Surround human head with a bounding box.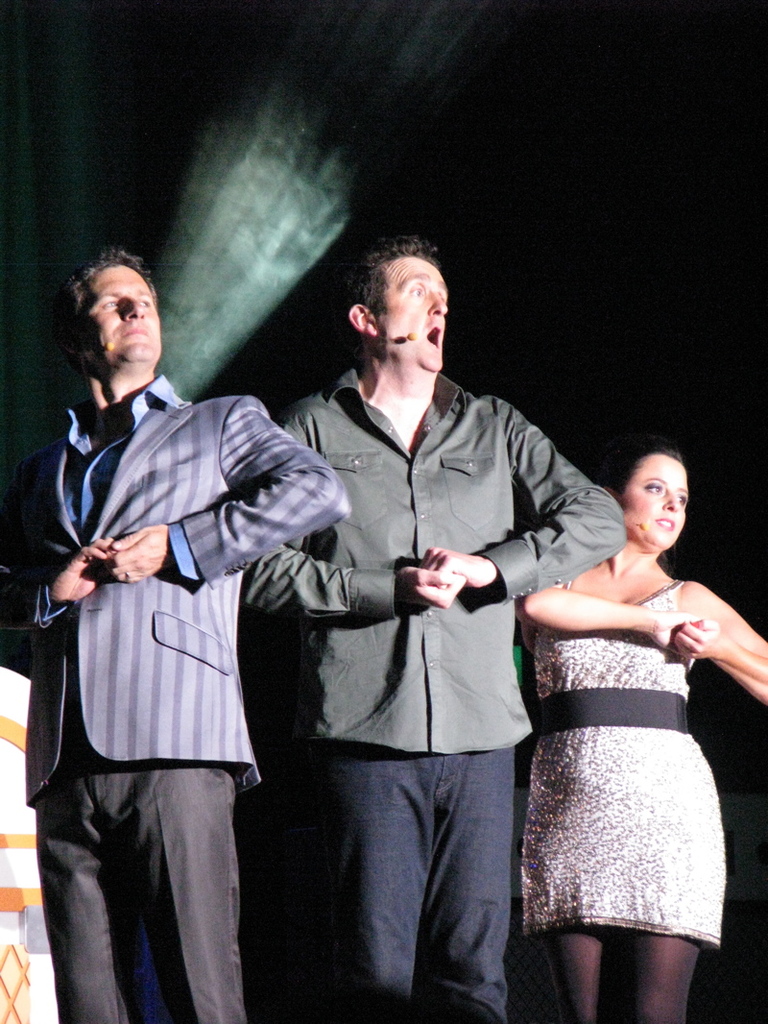
[left=624, top=441, right=713, bottom=553].
